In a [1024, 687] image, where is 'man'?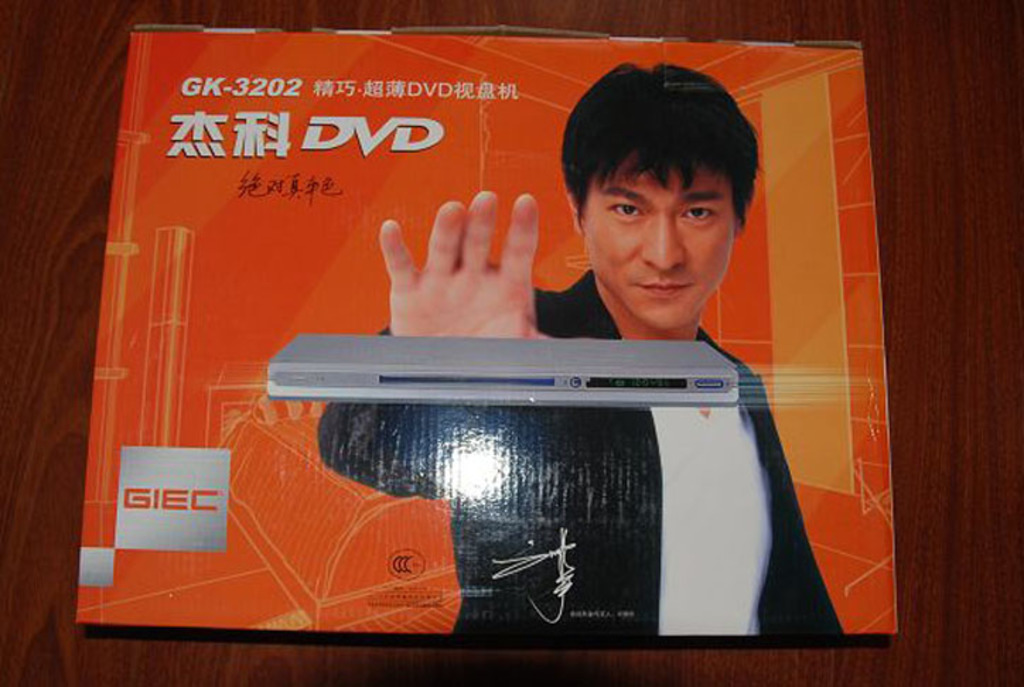
(x1=313, y1=57, x2=842, y2=638).
